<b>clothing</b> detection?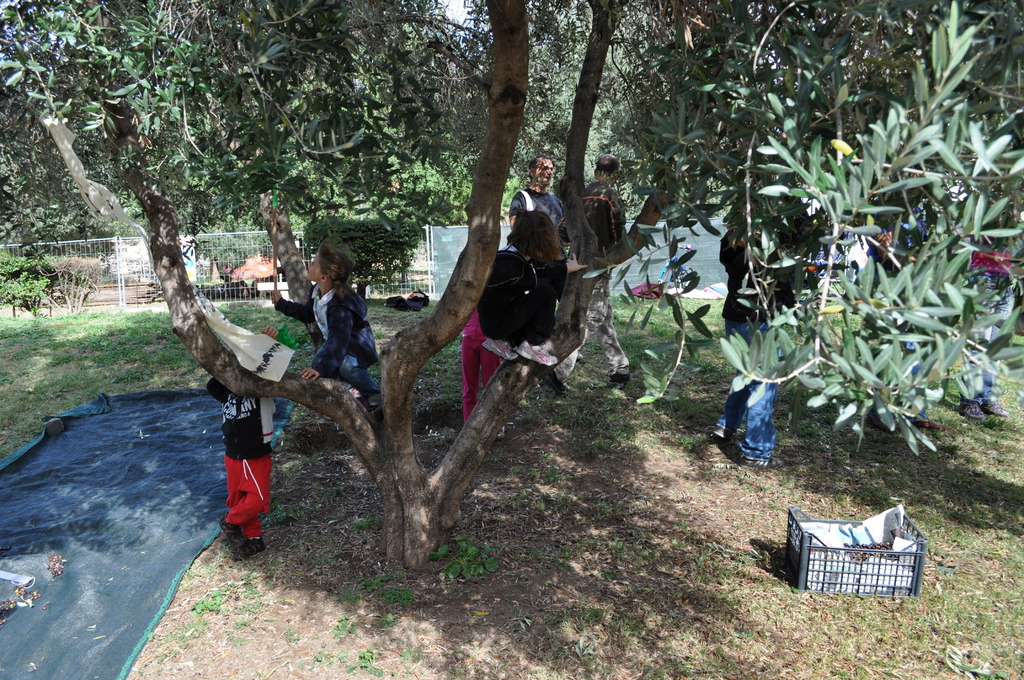
bbox=[863, 193, 941, 419]
